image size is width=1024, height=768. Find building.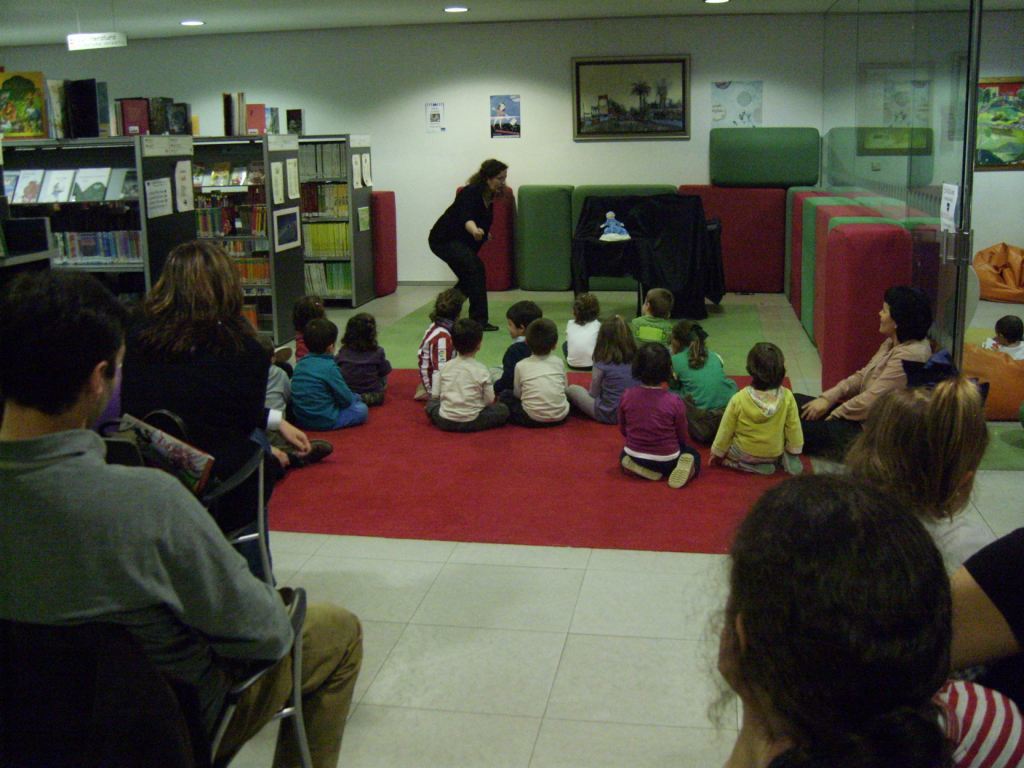
detection(0, 0, 1023, 767).
